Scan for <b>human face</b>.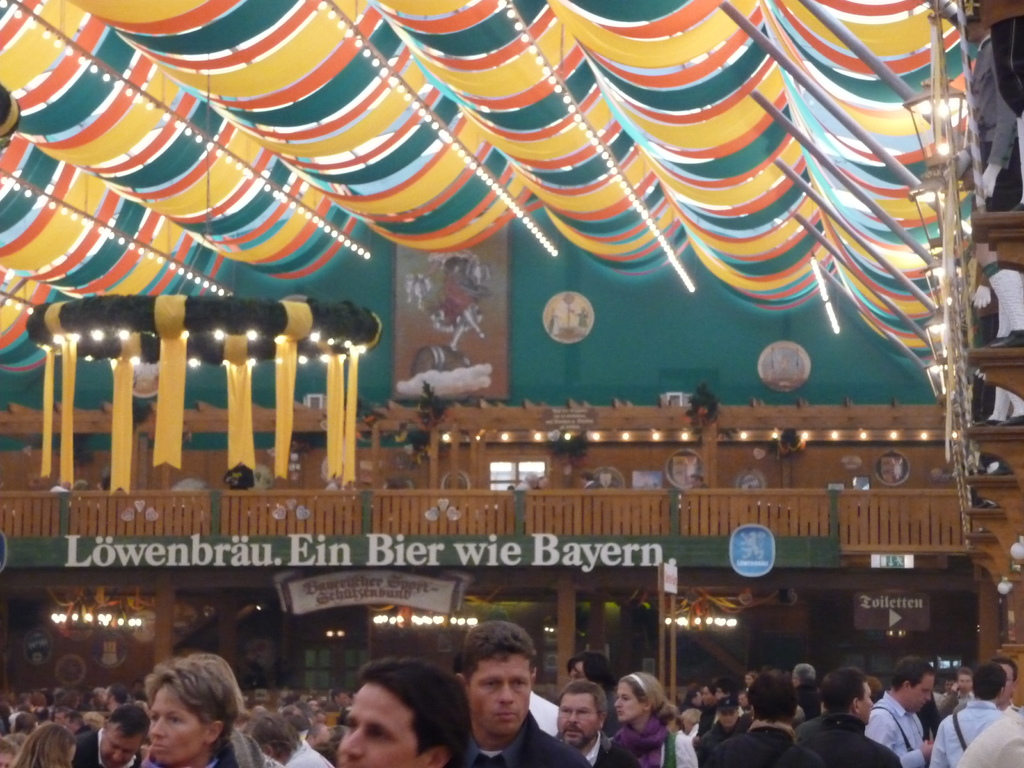
Scan result: bbox=(333, 679, 425, 767).
